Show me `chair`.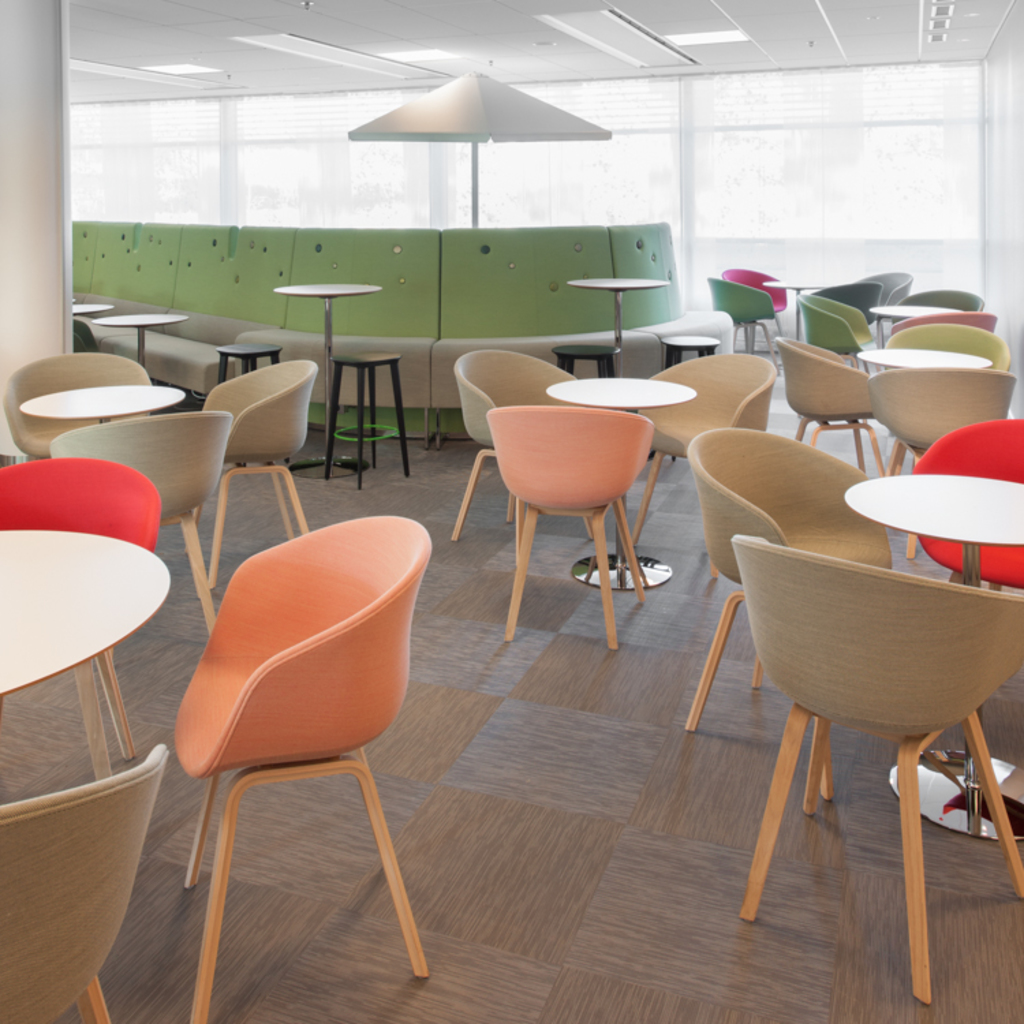
`chair` is here: left=197, top=360, right=311, bottom=587.
